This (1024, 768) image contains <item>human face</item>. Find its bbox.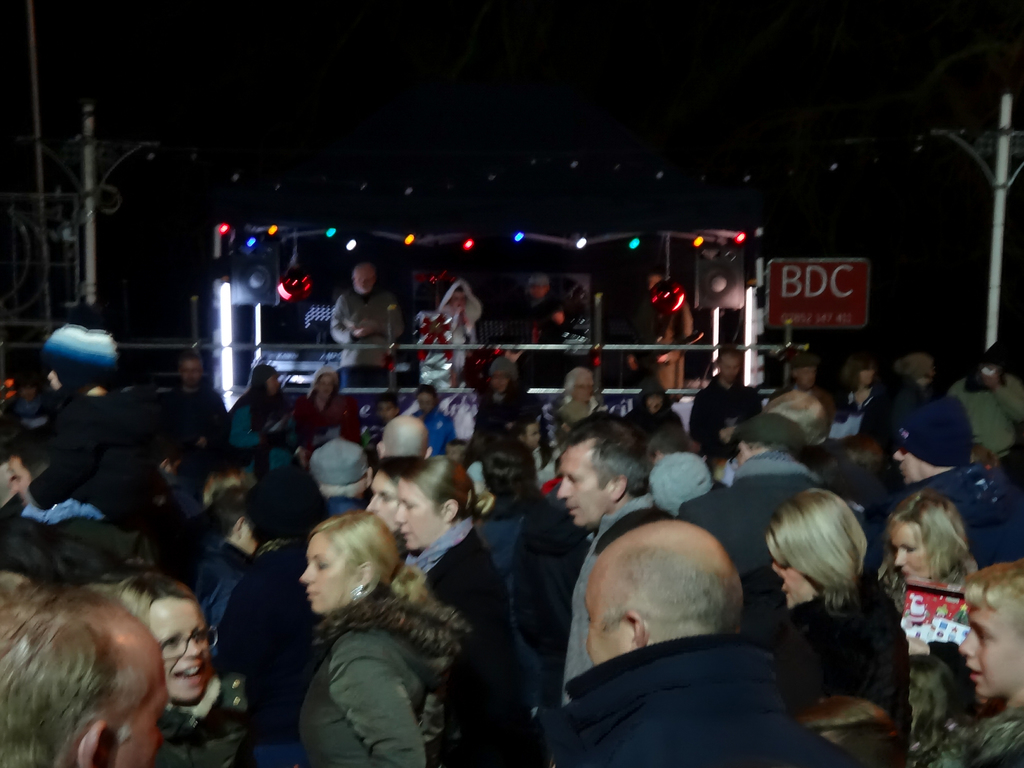
detection(303, 532, 352, 614).
